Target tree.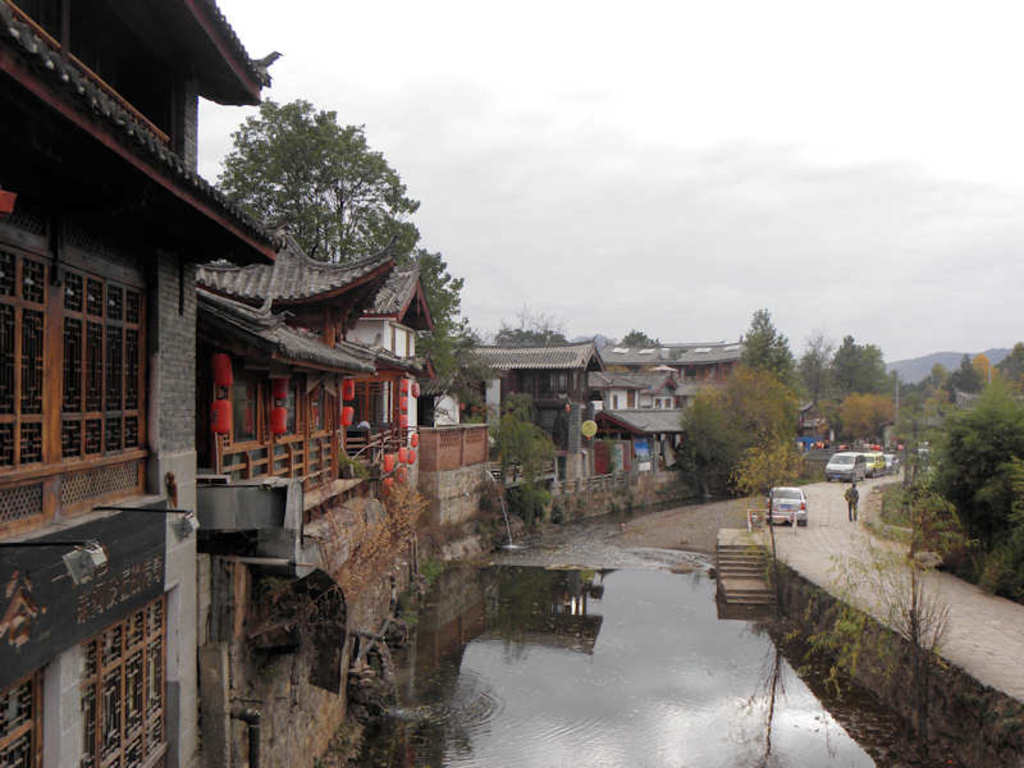
Target region: bbox=(611, 333, 660, 346).
